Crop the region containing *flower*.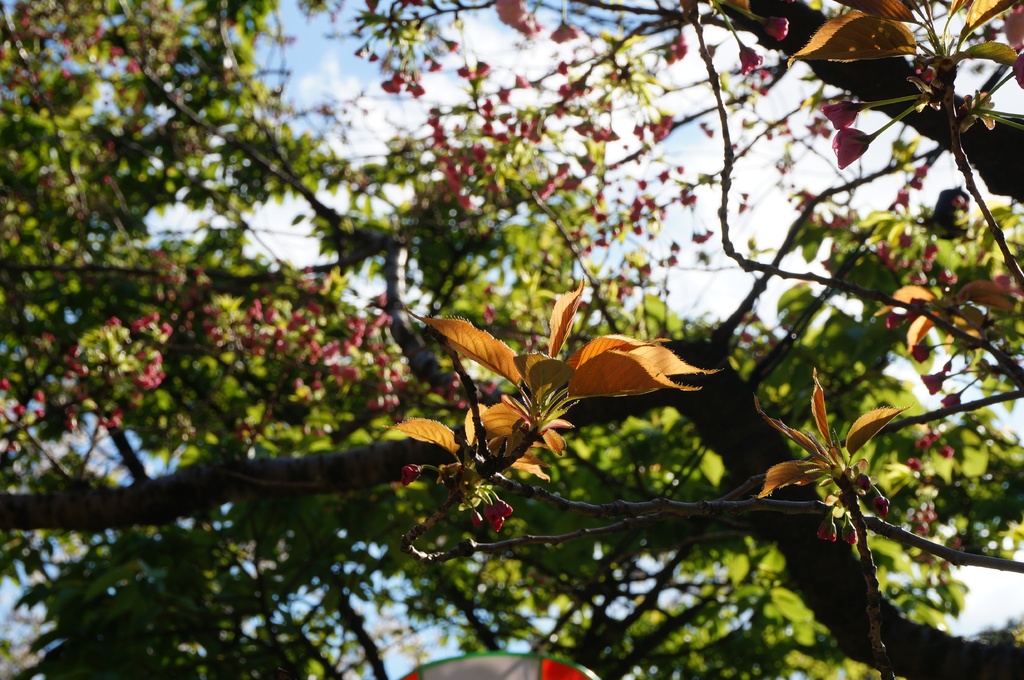
Crop region: locate(846, 523, 858, 547).
